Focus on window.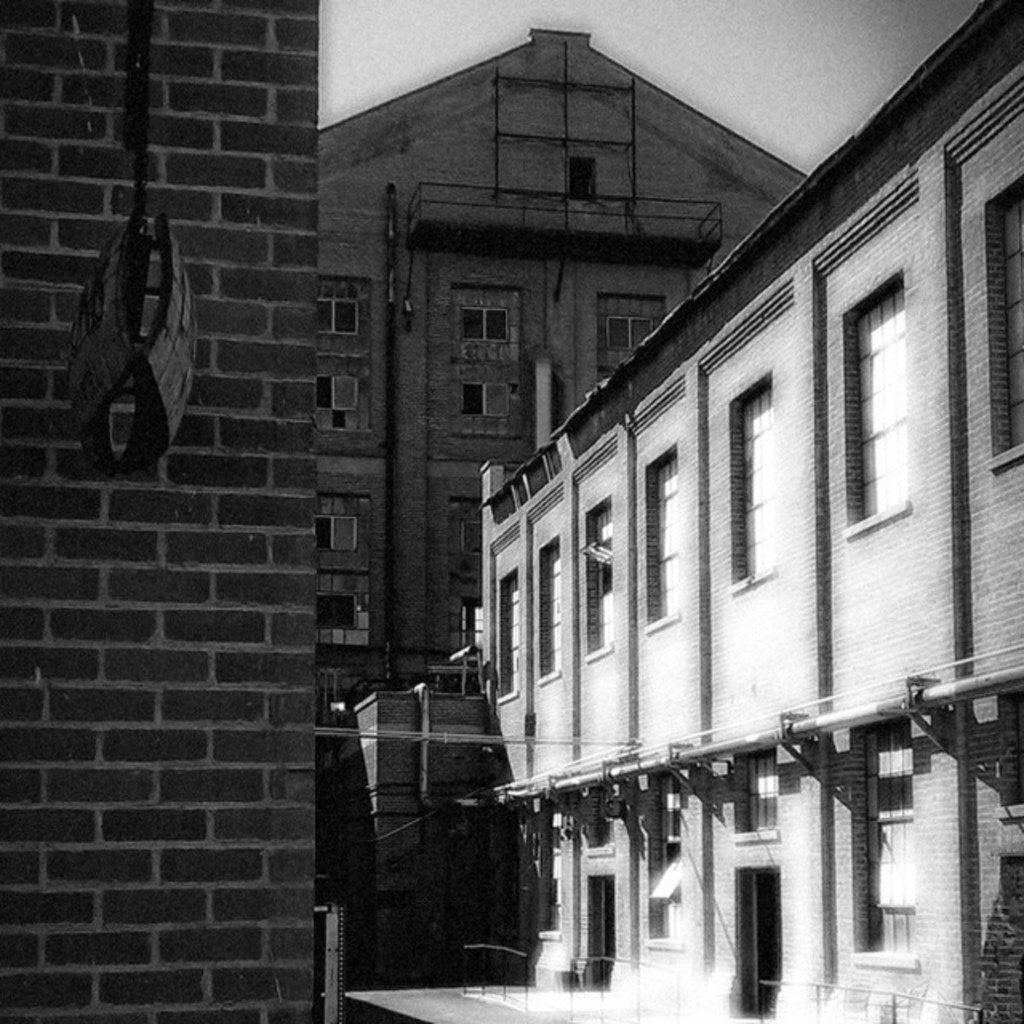
Focused at [left=459, top=306, right=506, bottom=342].
